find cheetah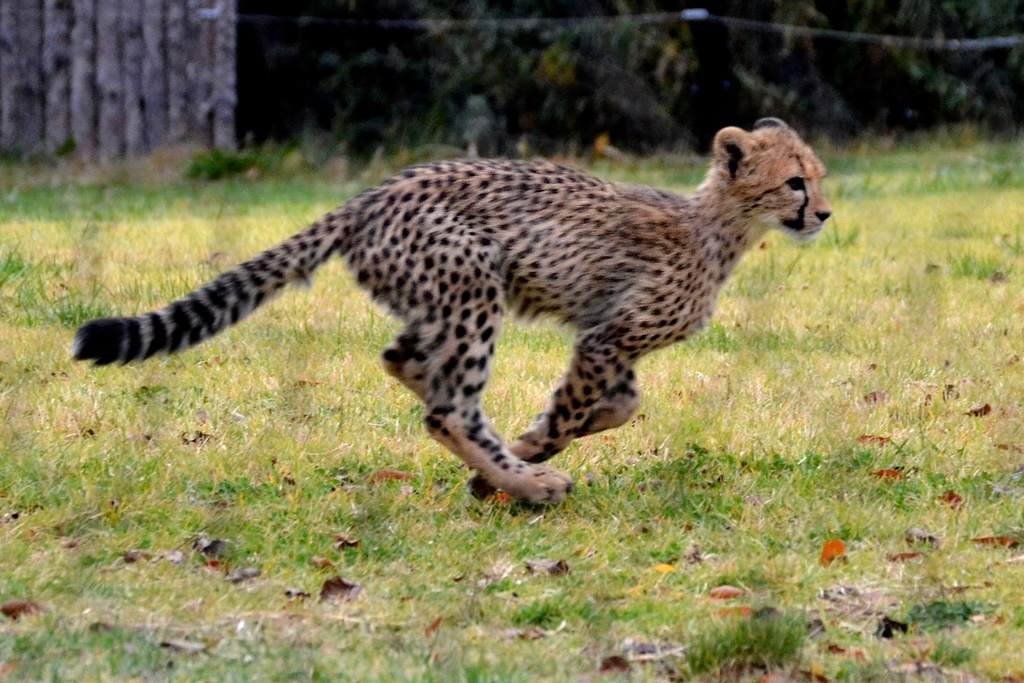
{"left": 70, "top": 113, "right": 833, "bottom": 514}
